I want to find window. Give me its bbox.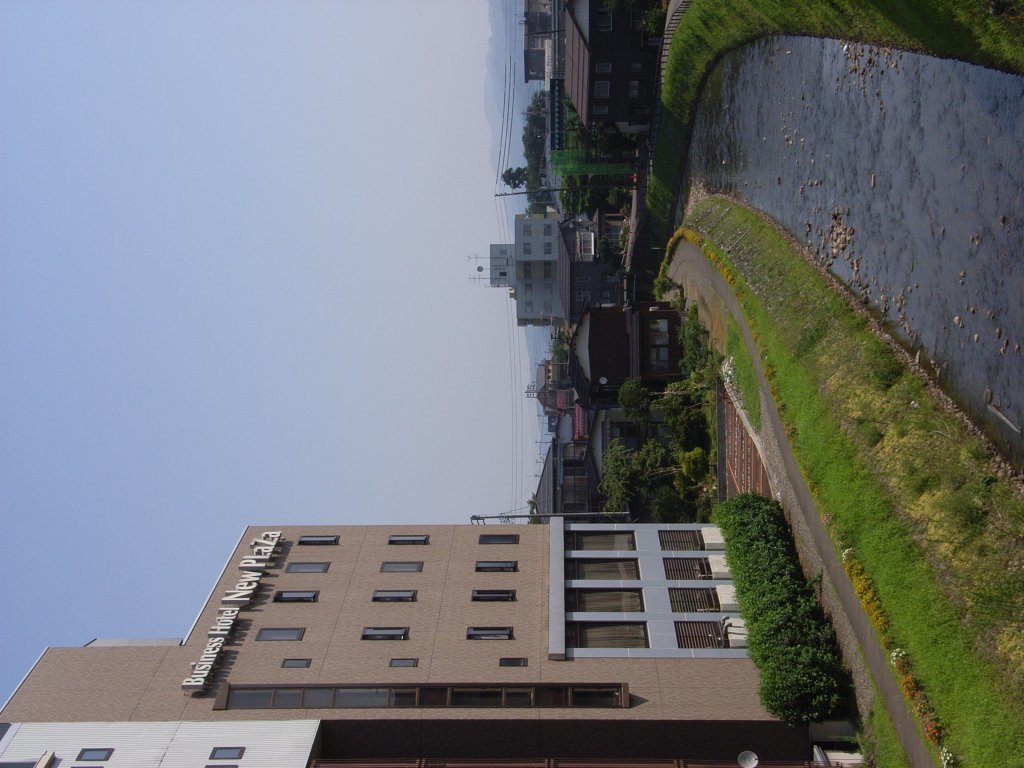
476 556 516 572.
